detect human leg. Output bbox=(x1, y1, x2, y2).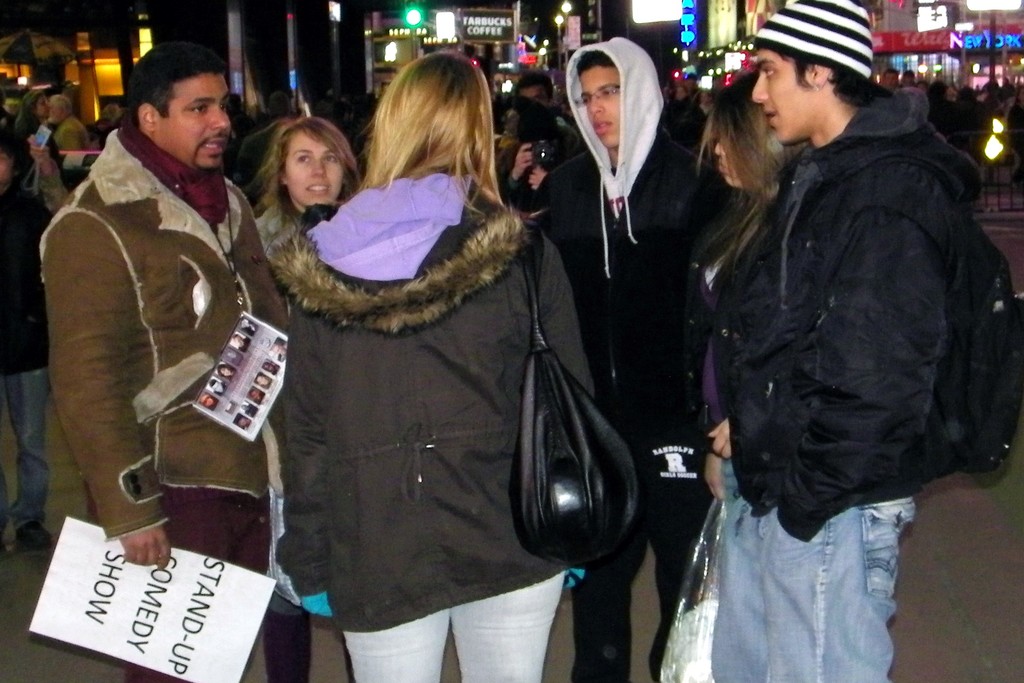
bbox=(572, 432, 646, 682).
